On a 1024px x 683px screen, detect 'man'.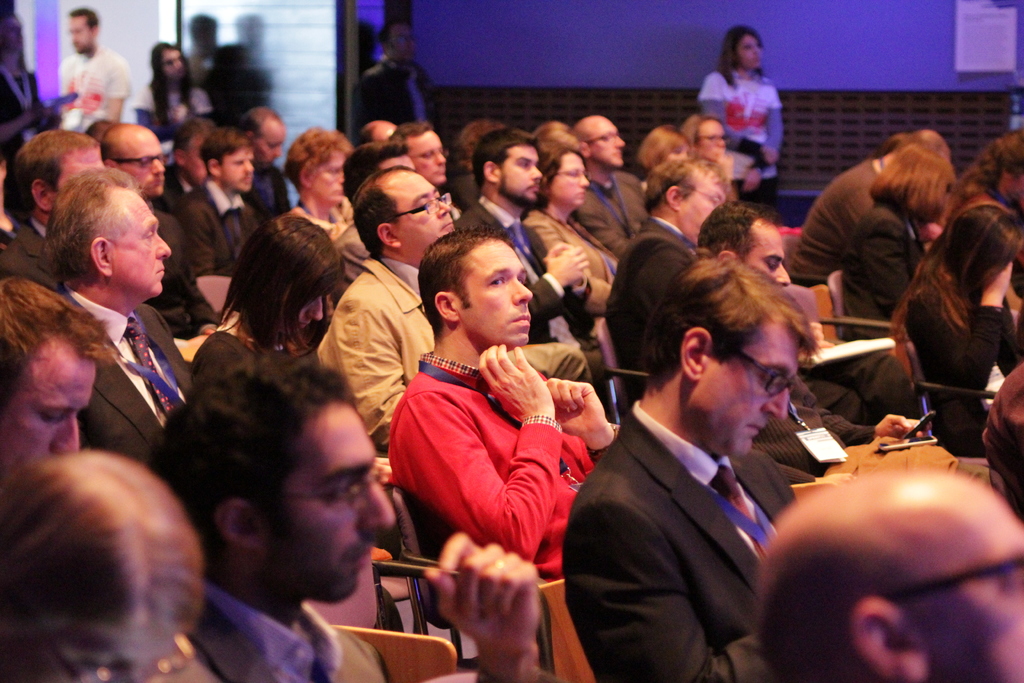
{"left": 572, "top": 115, "right": 665, "bottom": 267}.
